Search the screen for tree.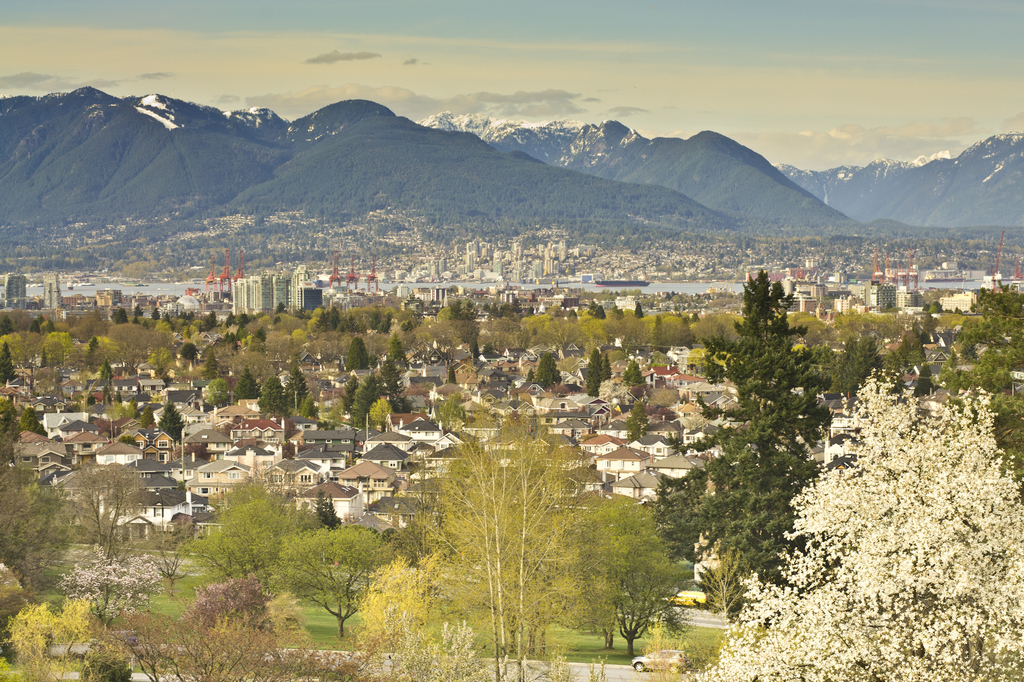
Found at rect(158, 401, 187, 447).
